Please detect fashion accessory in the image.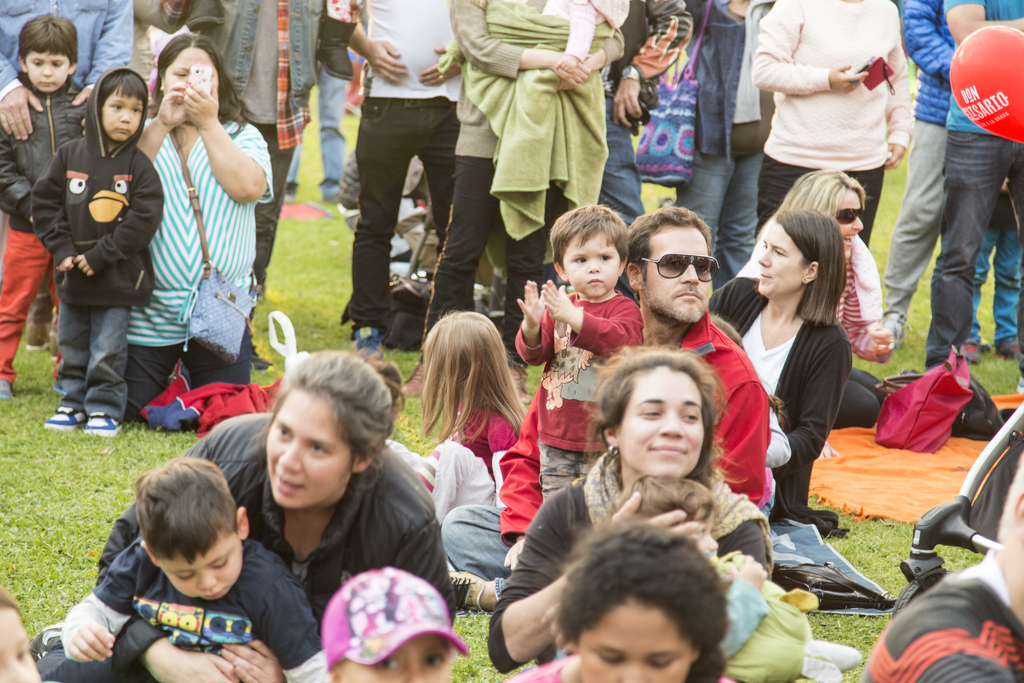
bbox=(620, 63, 641, 85).
